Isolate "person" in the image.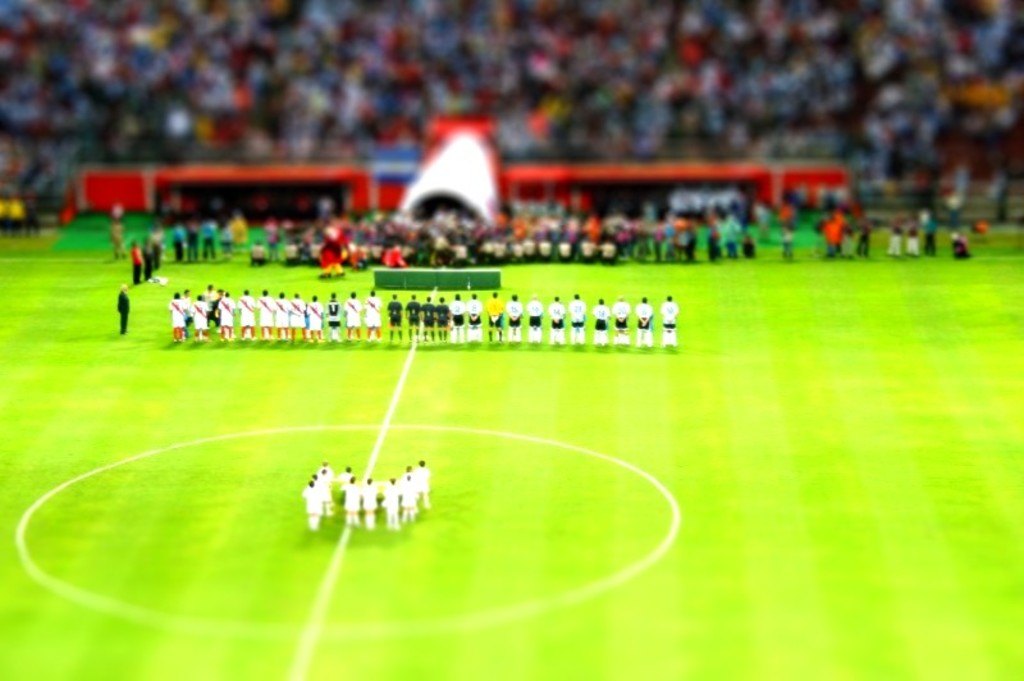
Isolated region: l=306, t=475, r=325, b=520.
